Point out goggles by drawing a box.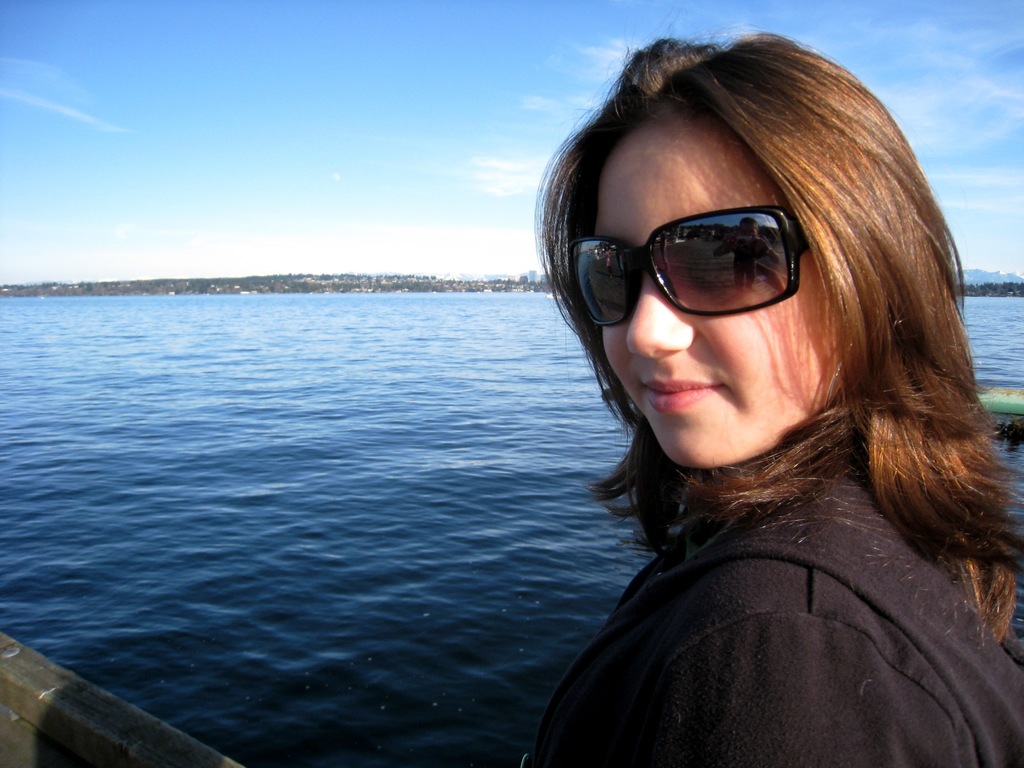
(564,205,812,329).
